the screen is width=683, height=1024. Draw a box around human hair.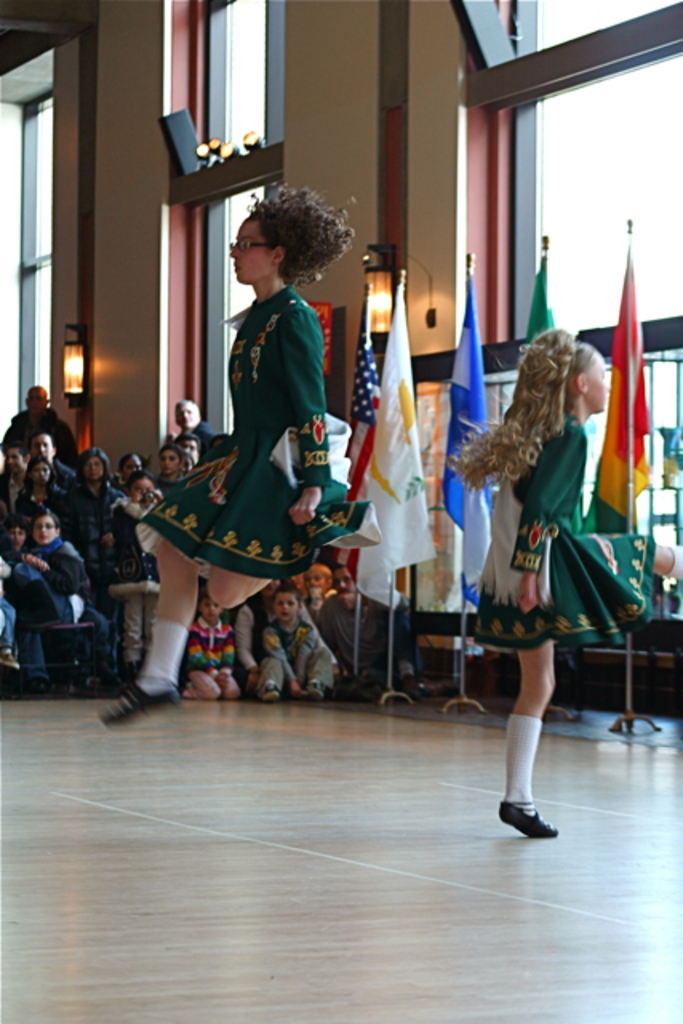
BBox(174, 432, 198, 443).
